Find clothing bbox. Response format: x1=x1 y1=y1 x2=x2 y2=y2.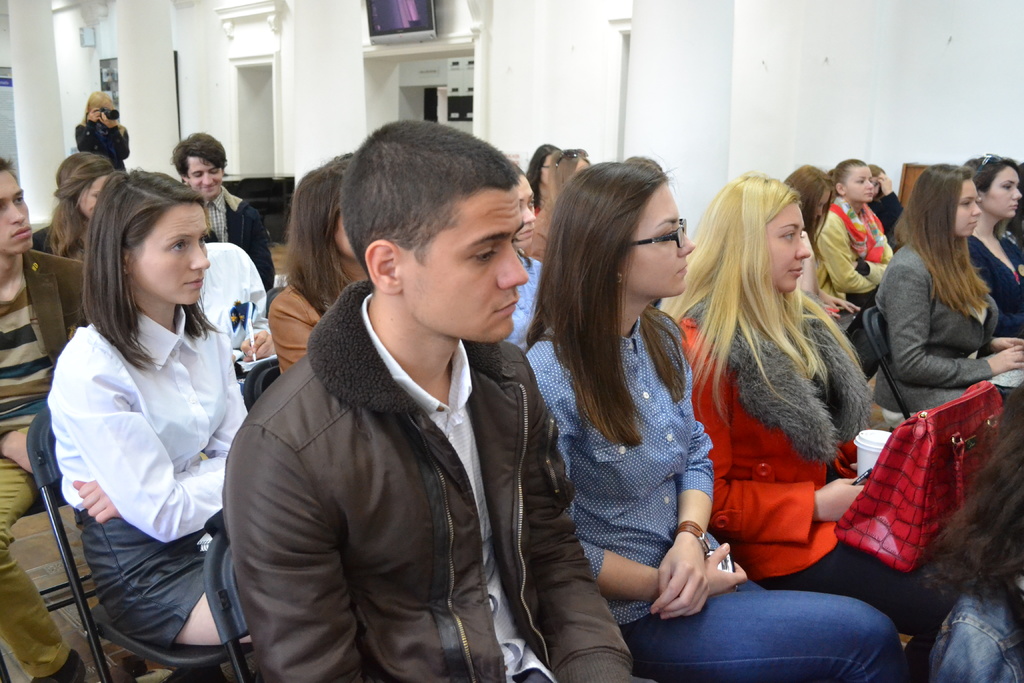
x1=47 y1=299 x2=248 y2=658.
